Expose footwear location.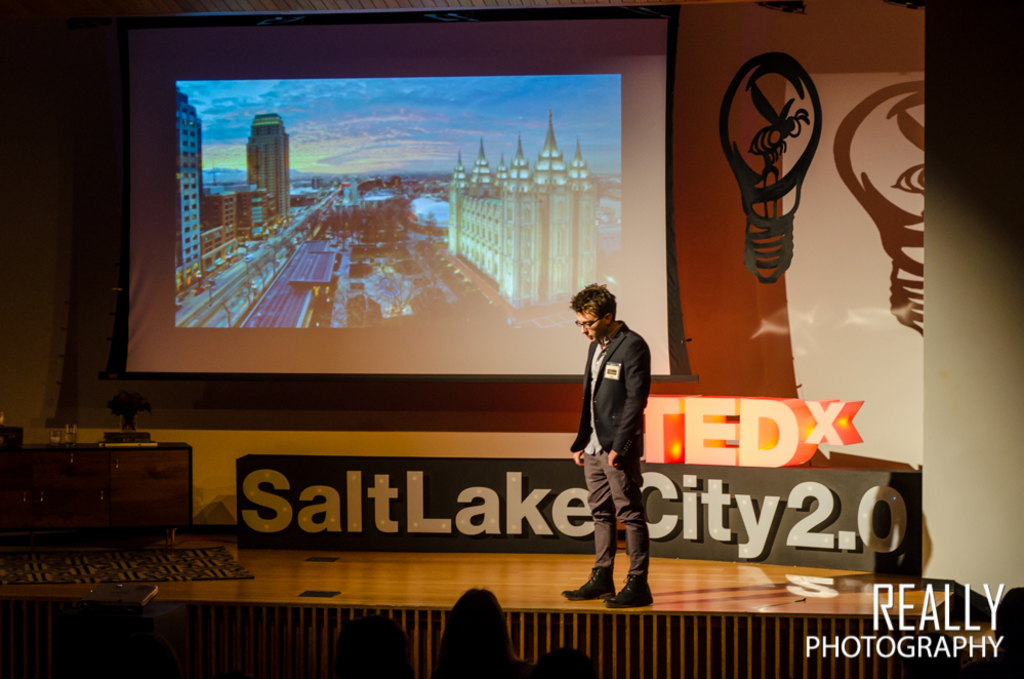
Exposed at {"x1": 563, "y1": 567, "x2": 616, "y2": 601}.
